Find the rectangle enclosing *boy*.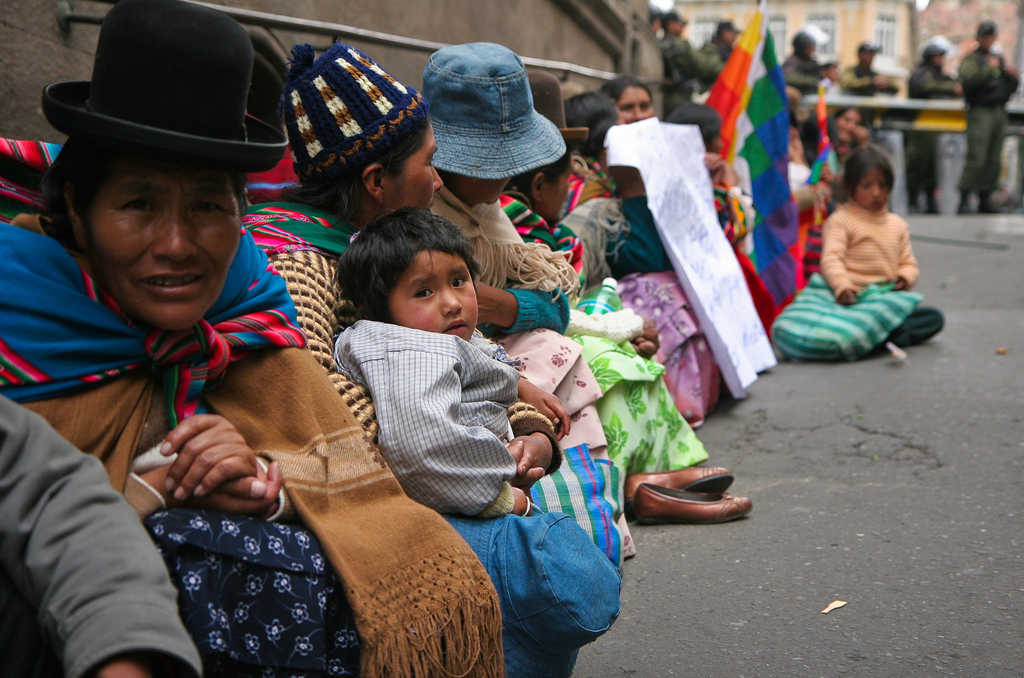
left=304, top=210, right=561, bottom=574.
